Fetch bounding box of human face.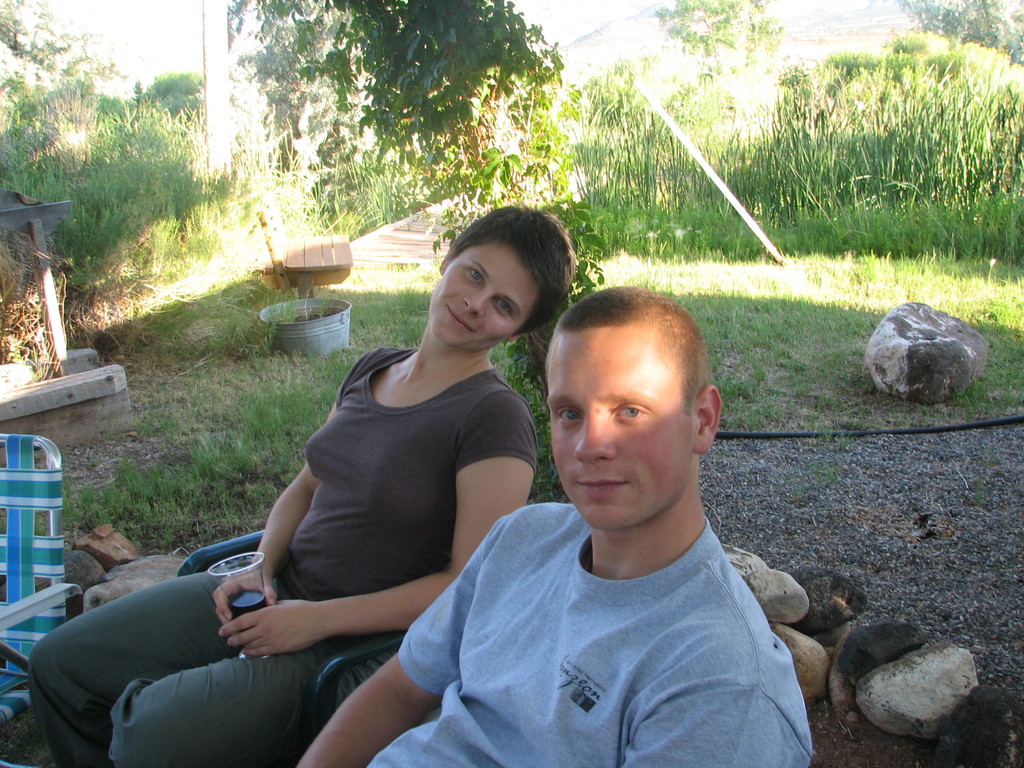
Bbox: rect(544, 331, 696, 532).
